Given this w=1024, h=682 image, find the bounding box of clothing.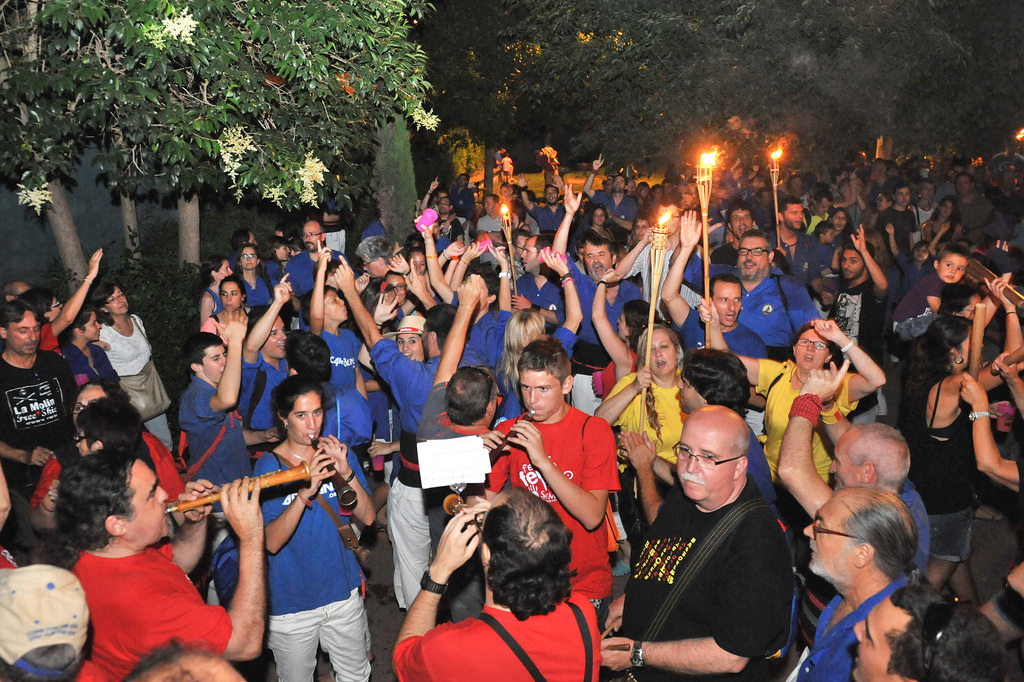
left=591, top=184, right=631, bottom=233.
